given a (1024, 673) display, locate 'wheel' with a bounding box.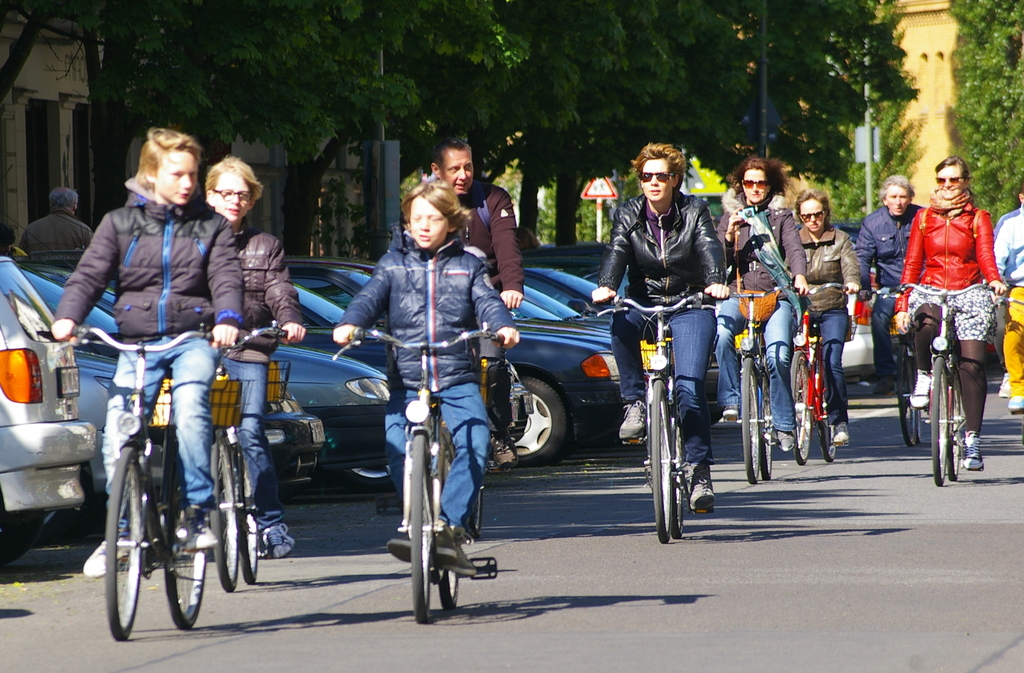
Located: 757:369:774:478.
